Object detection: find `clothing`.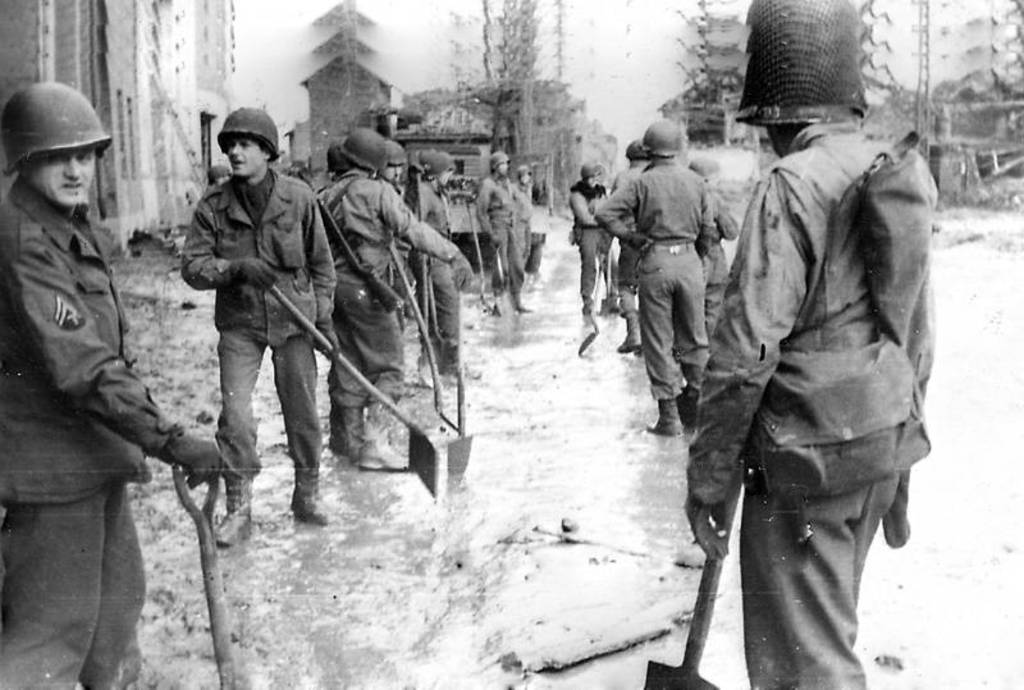
[678, 51, 937, 650].
